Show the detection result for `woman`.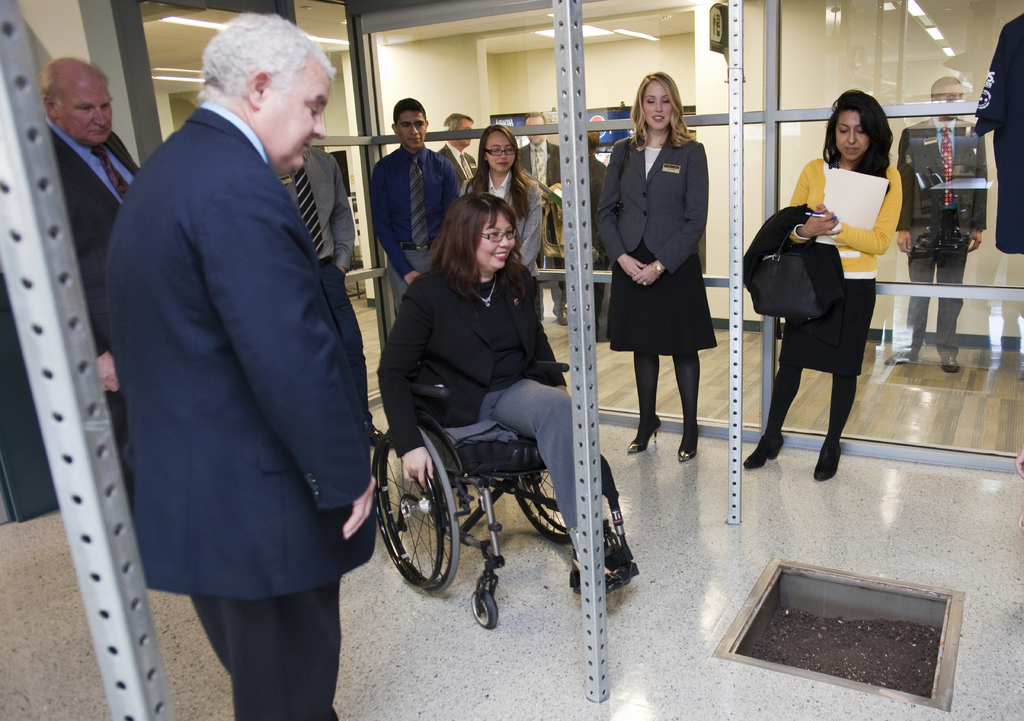
bbox=[743, 90, 906, 481].
